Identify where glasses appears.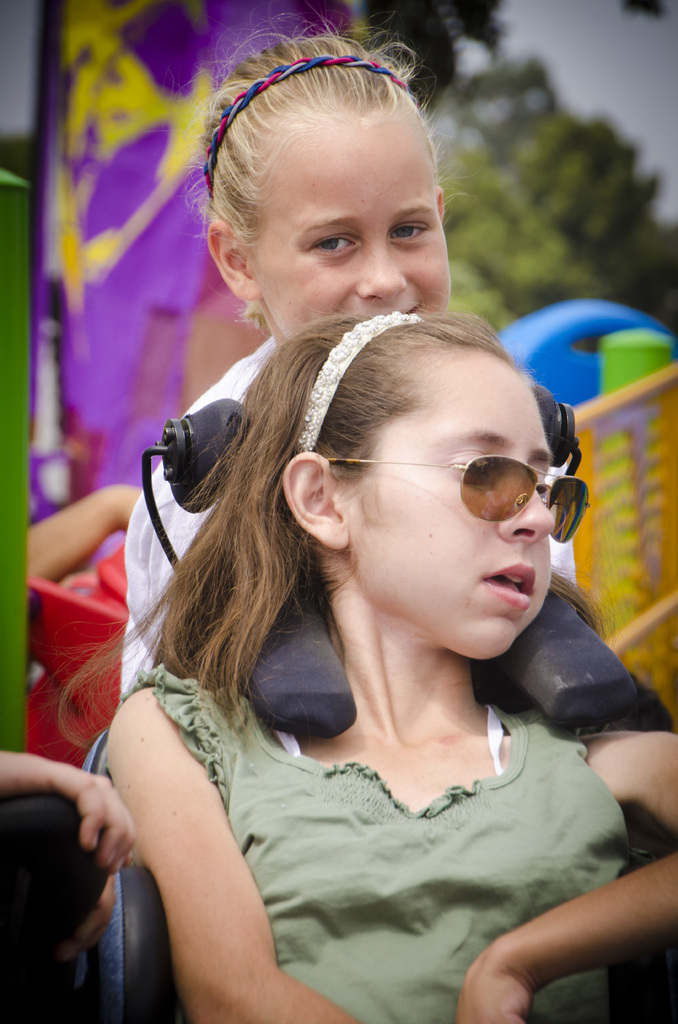
Appears at bbox=[305, 428, 581, 530].
